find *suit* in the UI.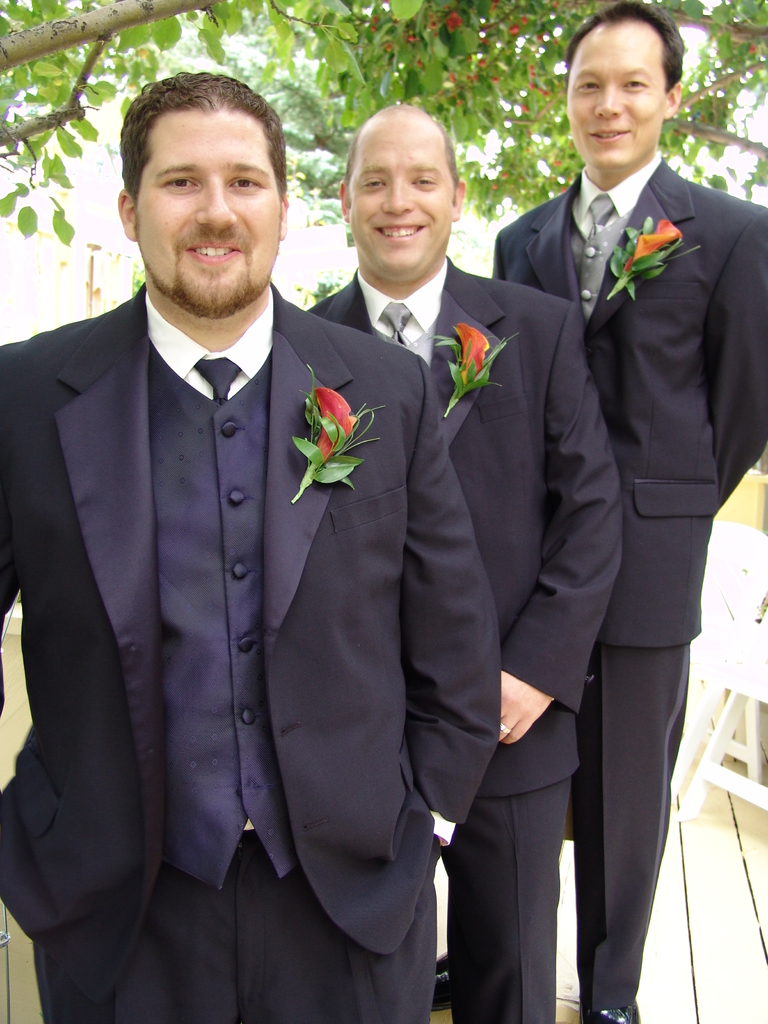
UI element at l=303, t=256, r=625, b=1023.
